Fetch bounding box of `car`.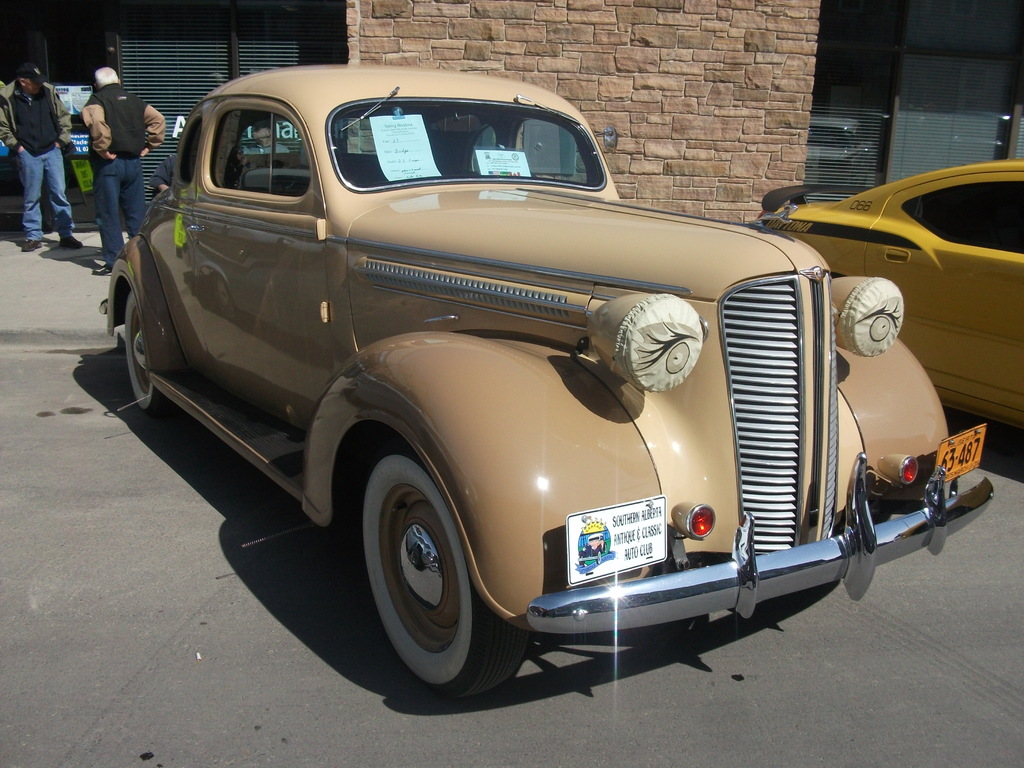
Bbox: <bbox>98, 67, 996, 704</bbox>.
